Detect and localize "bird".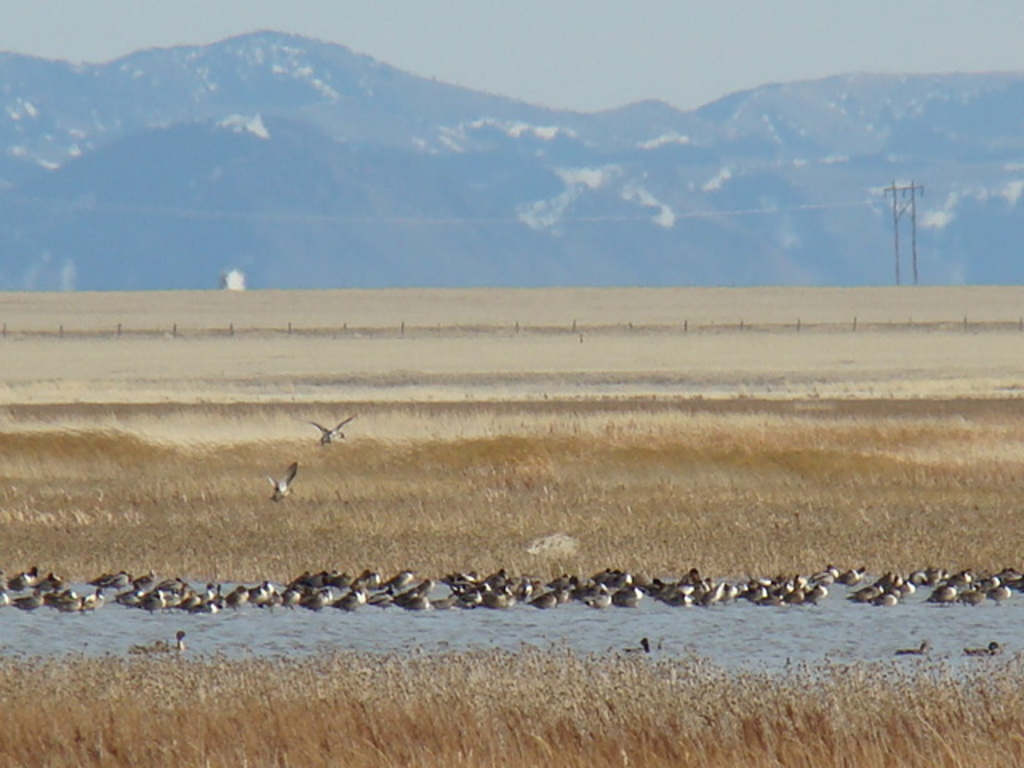
Localized at region(776, 579, 789, 587).
